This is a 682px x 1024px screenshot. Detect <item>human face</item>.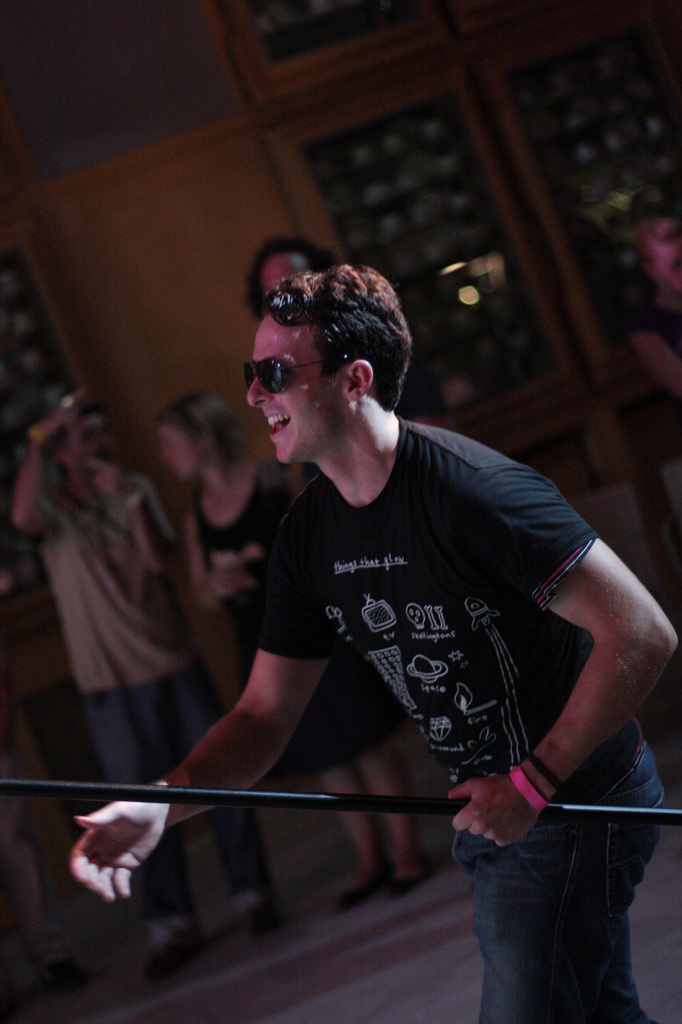
246, 312, 347, 469.
